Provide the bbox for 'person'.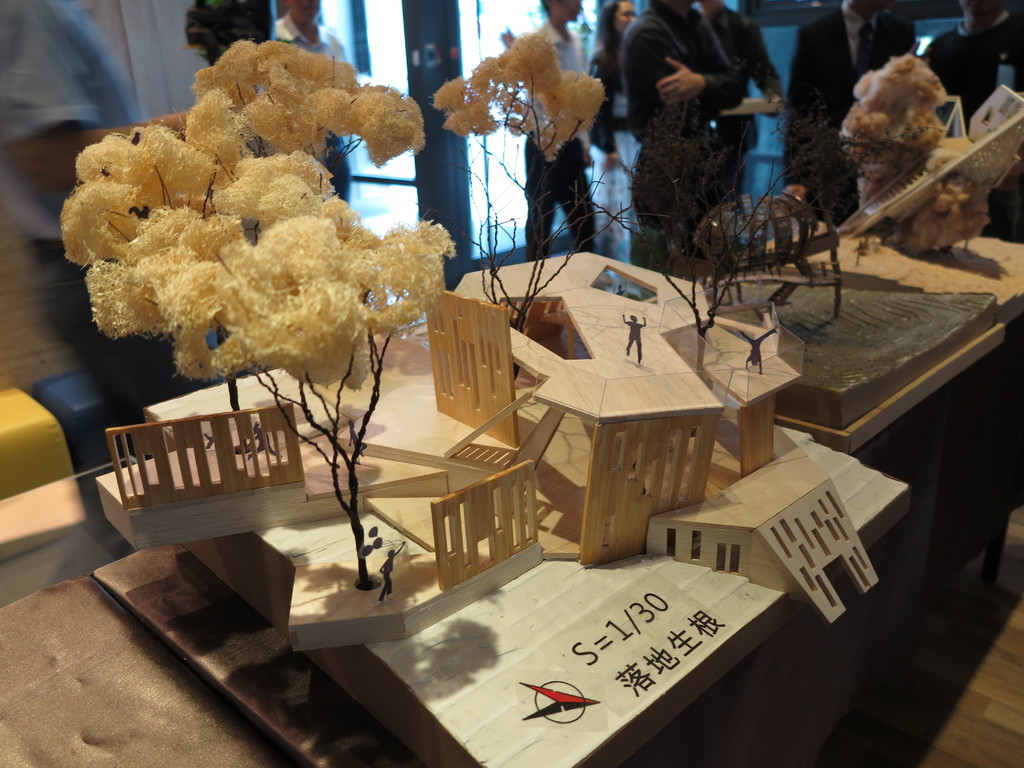
<bbox>622, 310, 647, 360</bbox>.
